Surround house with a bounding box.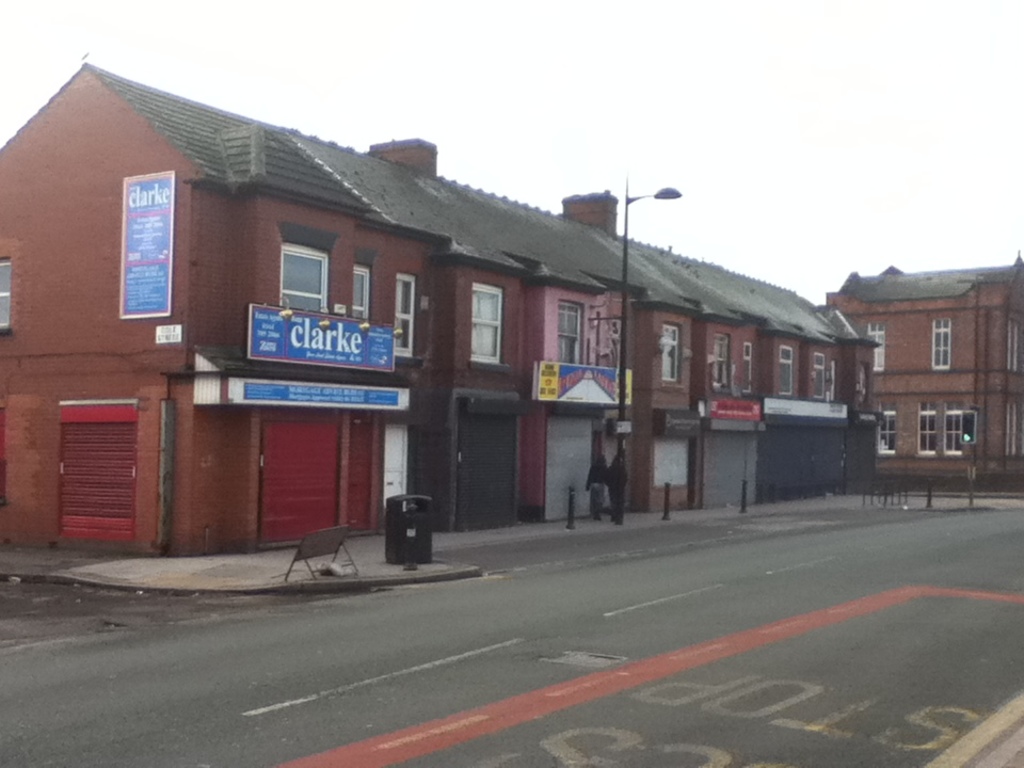
822,247,1023,491.
